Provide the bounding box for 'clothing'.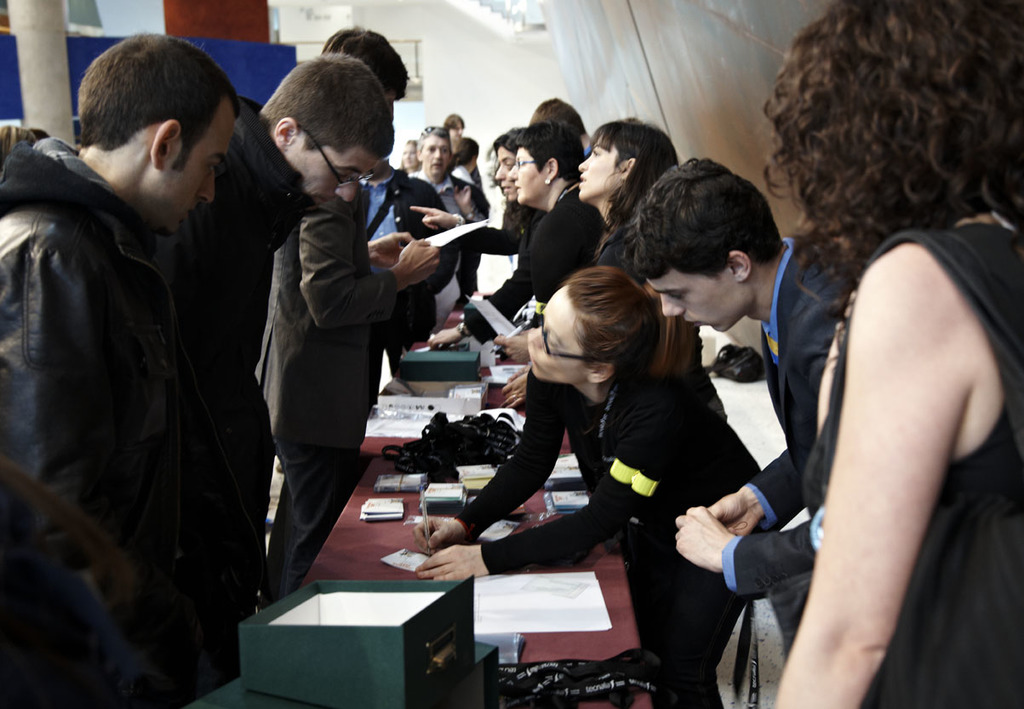
<region>452, 368, 756, 708</region>.
